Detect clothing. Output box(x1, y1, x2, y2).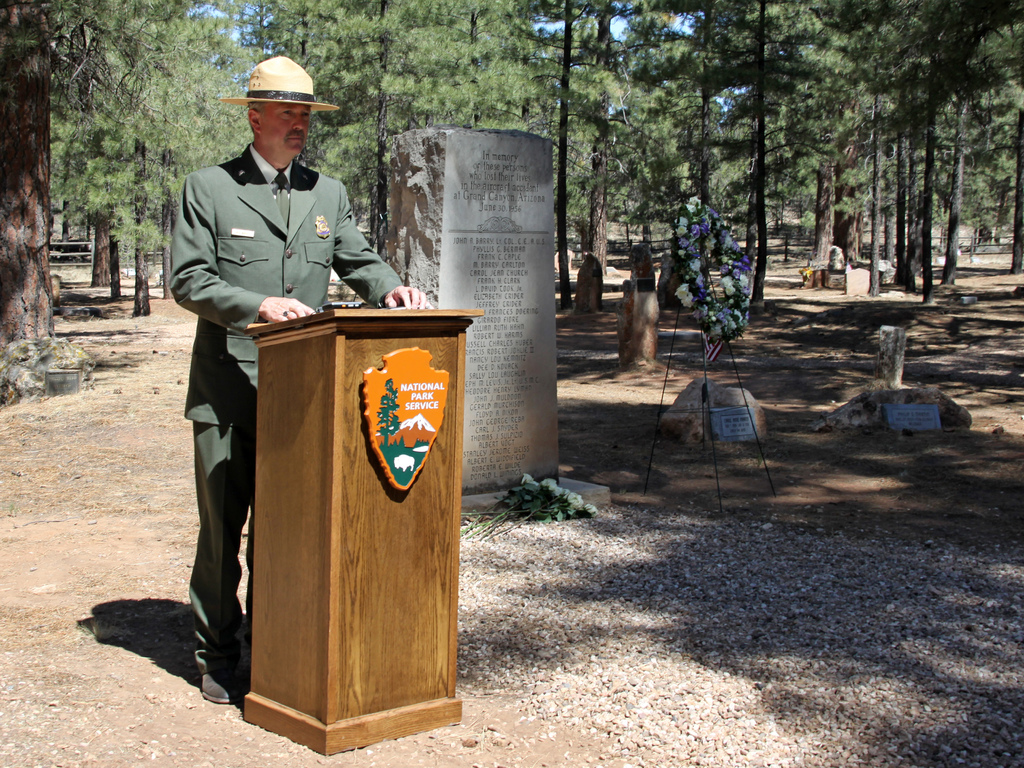
box(169, 140, 408, 678).
